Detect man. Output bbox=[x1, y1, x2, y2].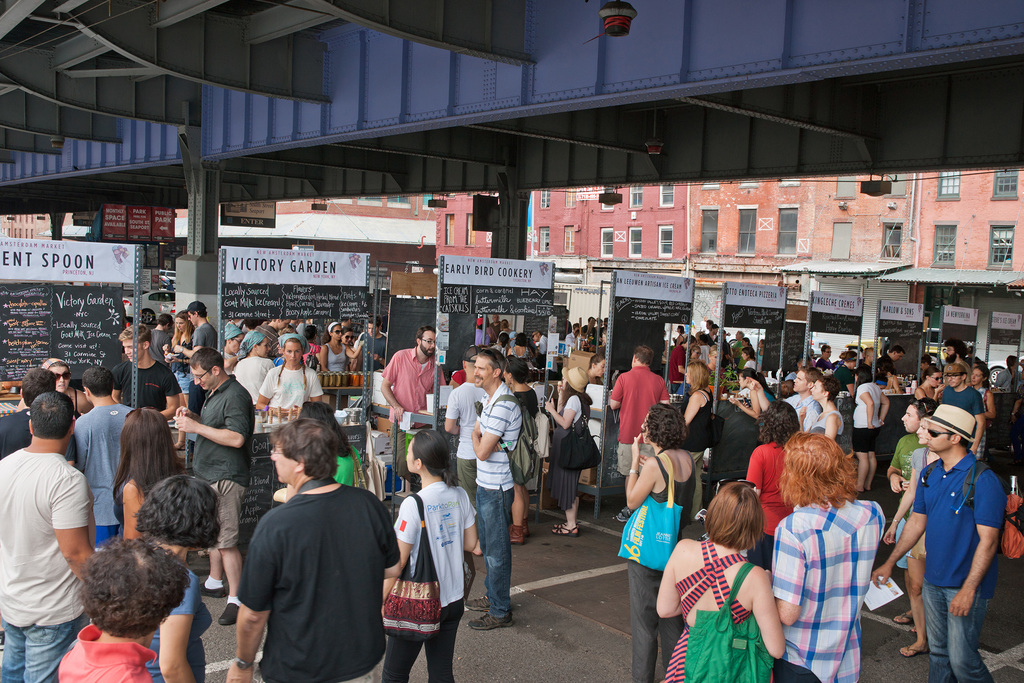
bbox=[875, 345, 905, 380].
